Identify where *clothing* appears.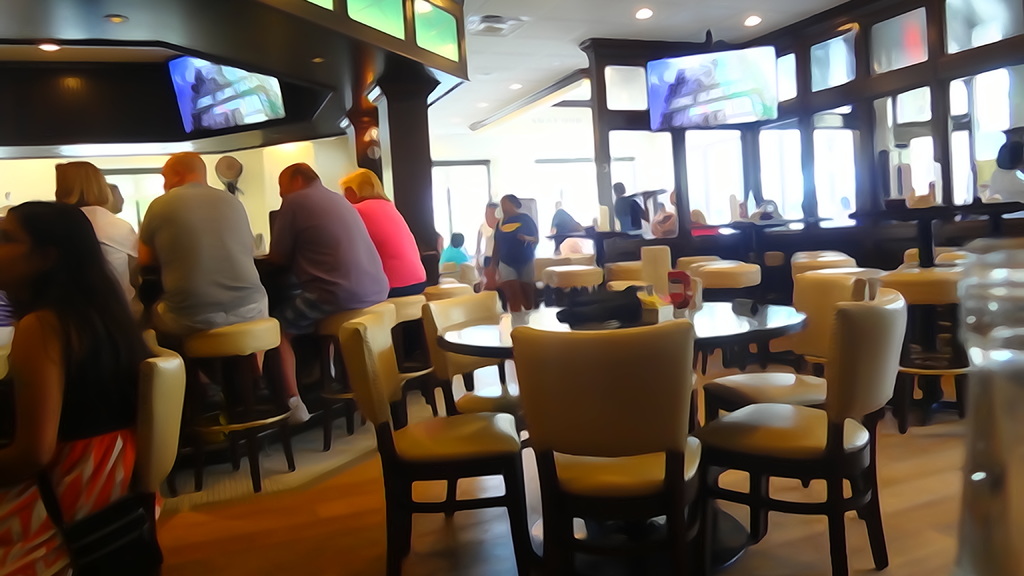
Appears at box(127, 170, 270, 361).
